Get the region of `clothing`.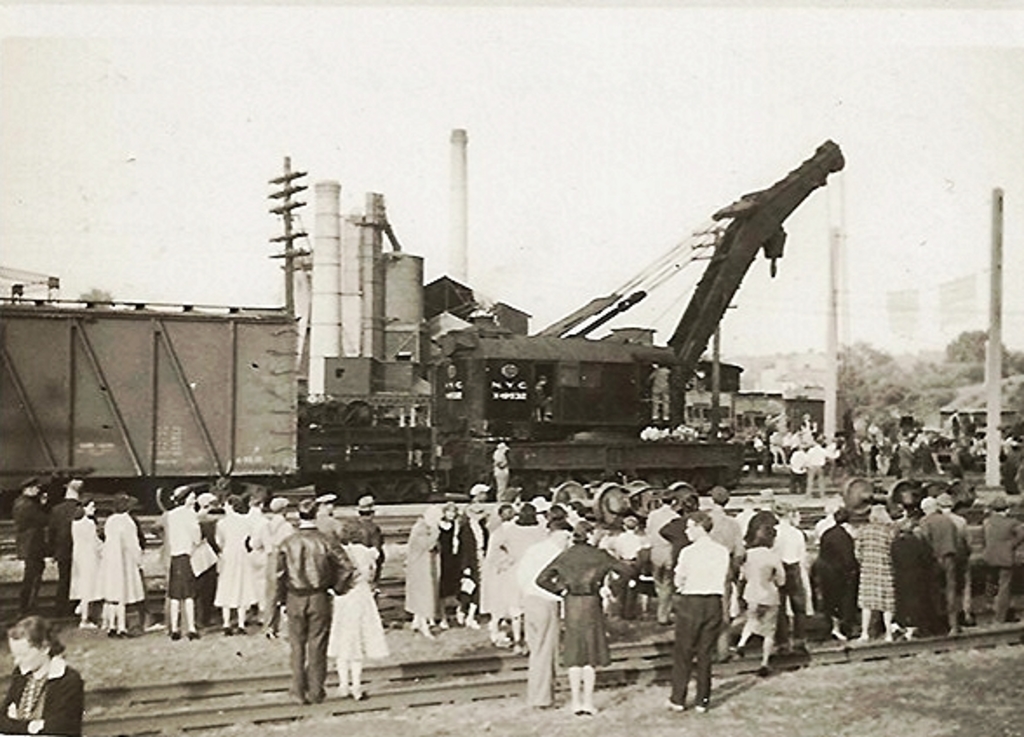
x1=604 y1=531 x2=644 y2=556.
